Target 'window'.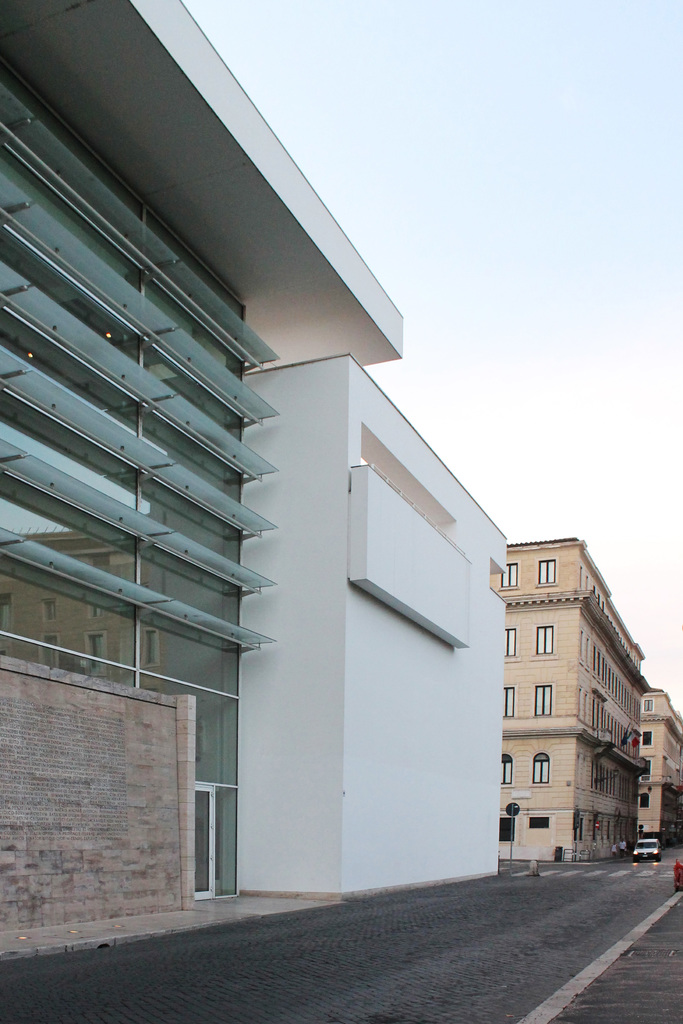
Target region: bbox=[491, 748, 519, 792].
